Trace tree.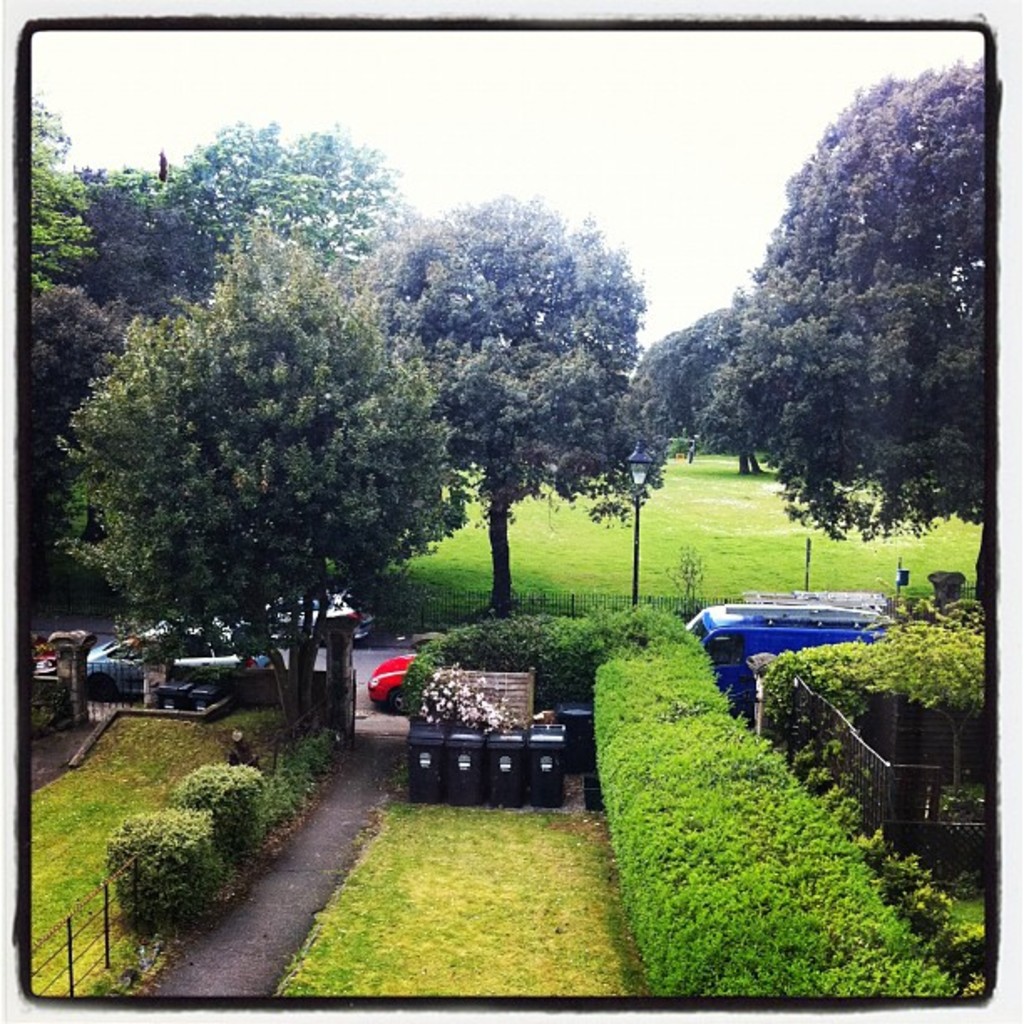
Traced to (x1=79, y1=221, x2=479, y2=733).
